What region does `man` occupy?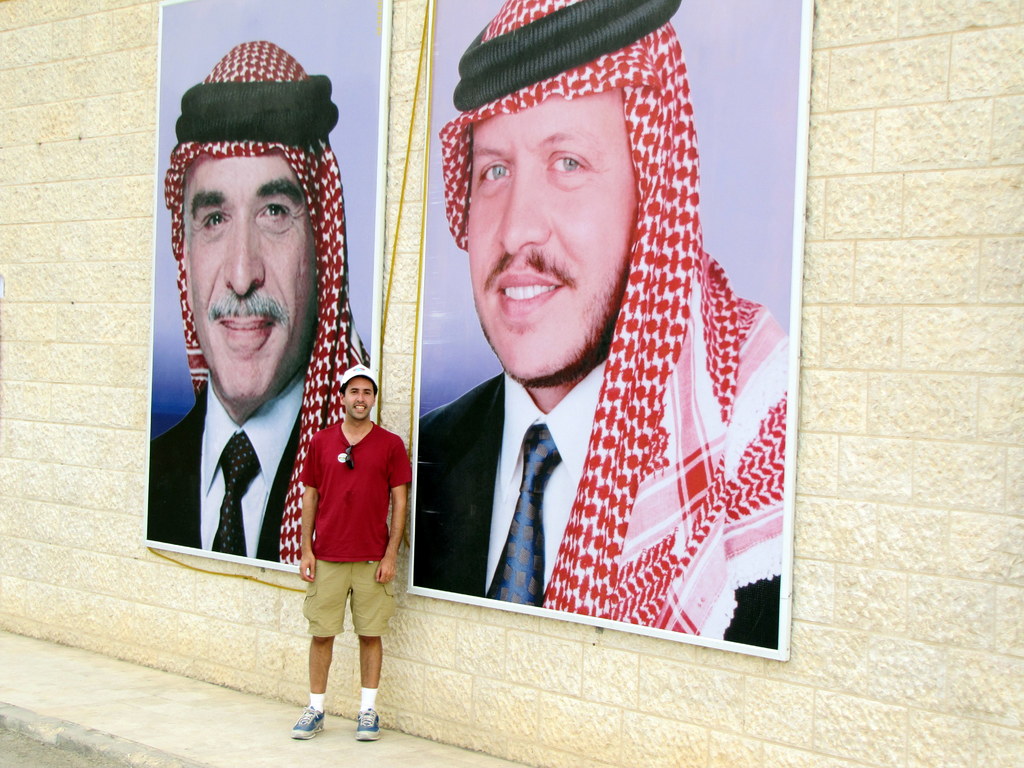
select_region(293, 364, 412, 741).
